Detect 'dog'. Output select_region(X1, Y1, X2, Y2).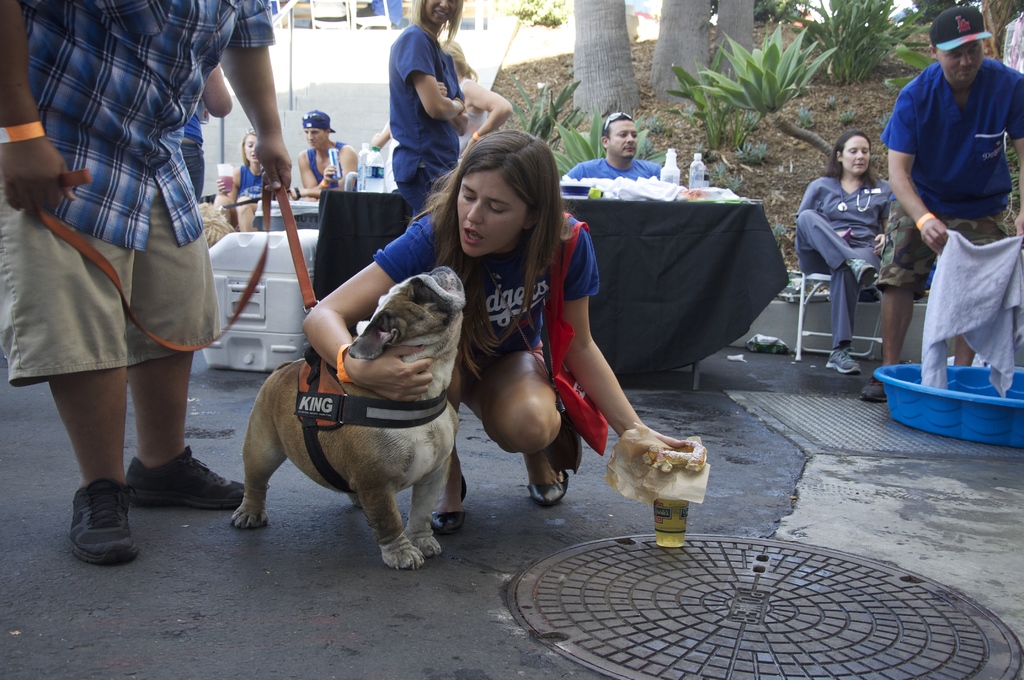
select_region(233, 264, 464, 565).
